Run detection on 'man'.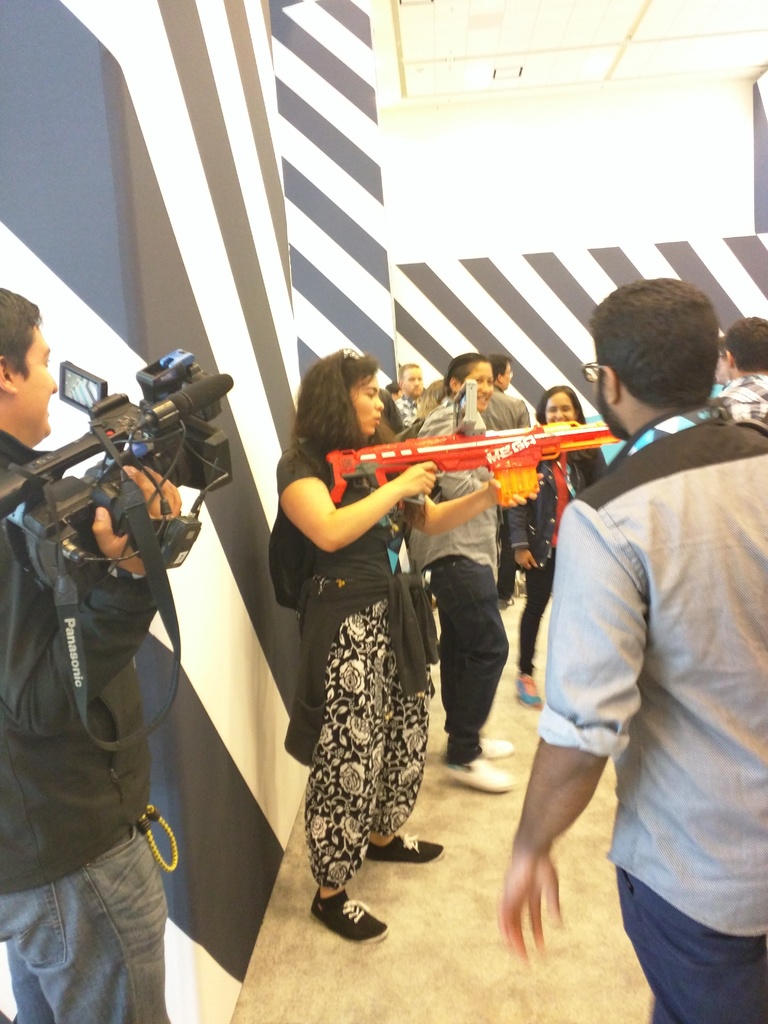
Result: Rect(719, 319, 767, 438).
